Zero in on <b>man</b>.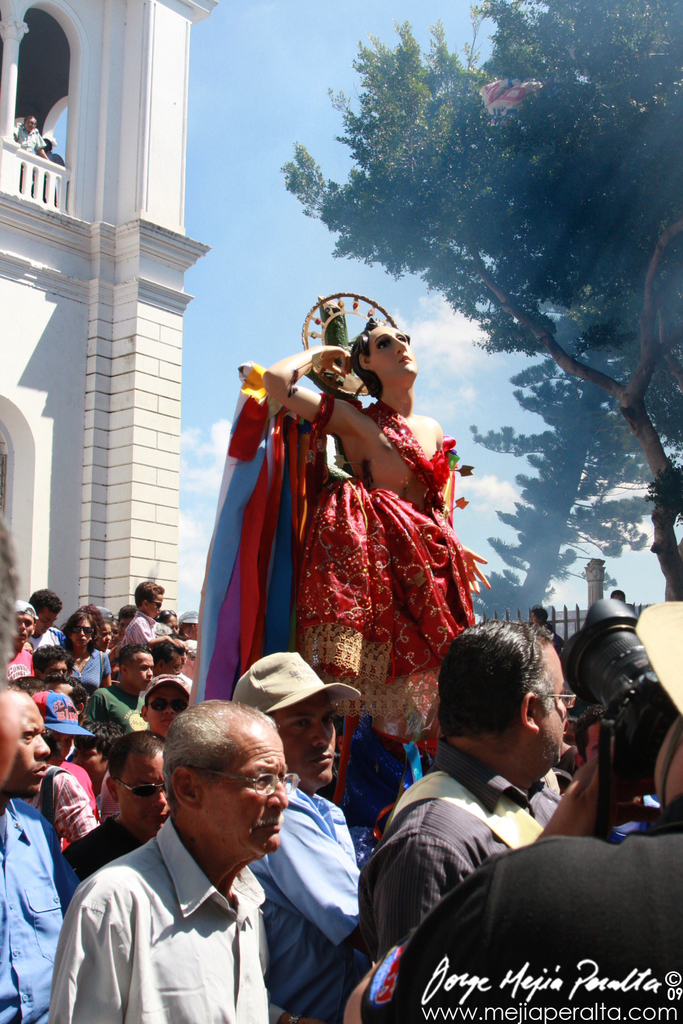
Zeroed in: (142, 670, 189, 738).
